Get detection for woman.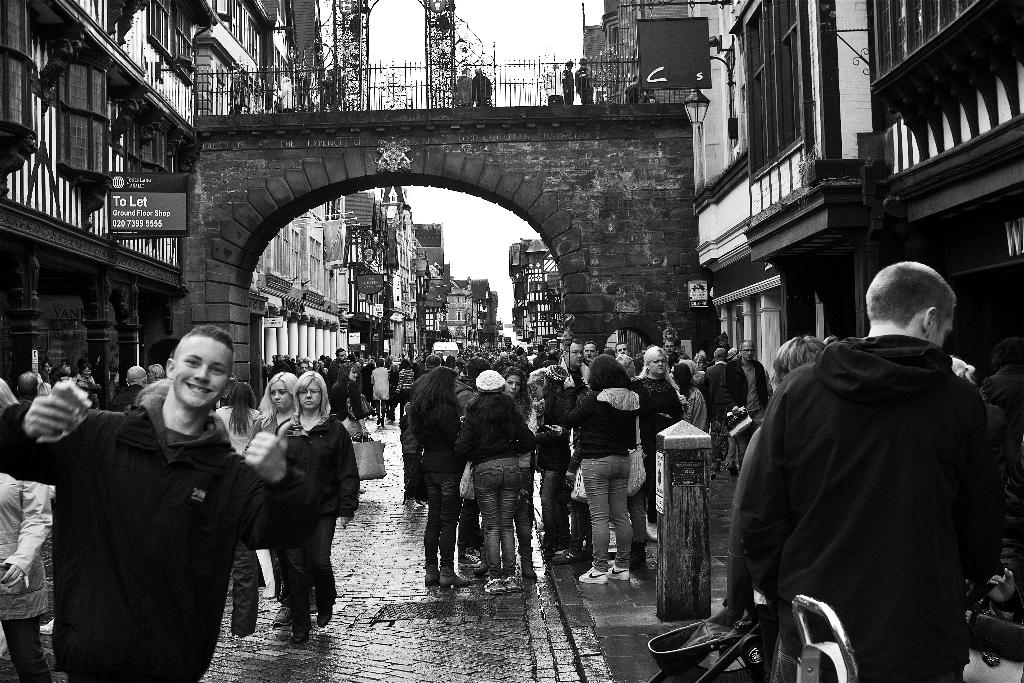
Detection: pyautogui.locateOnScreen(503, 381, 537, 433).
